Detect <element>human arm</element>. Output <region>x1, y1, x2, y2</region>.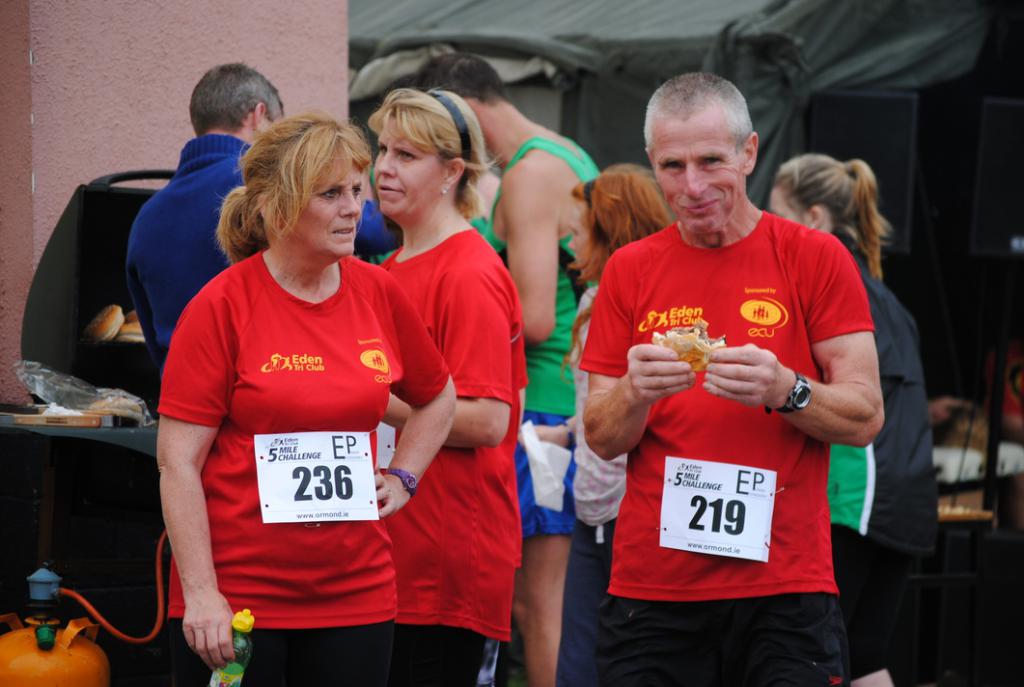
<region>698, 253, 872, 473</region>.
